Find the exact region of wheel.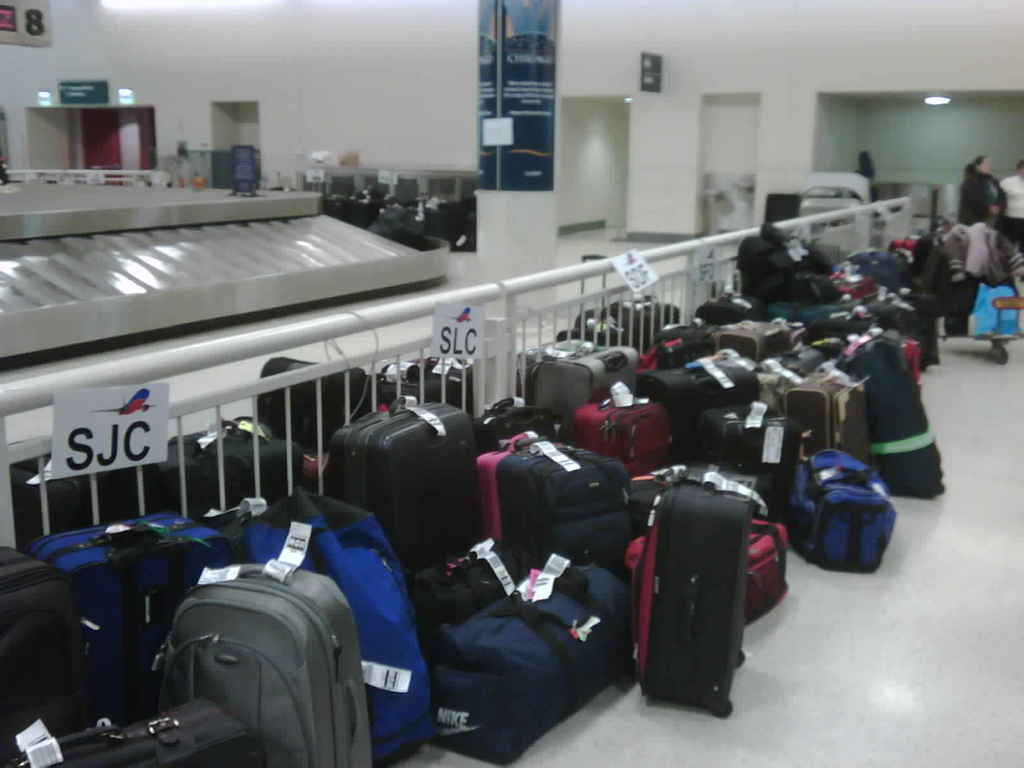
Exact region: [left=993, top=346, right=1008, bottom=367].
